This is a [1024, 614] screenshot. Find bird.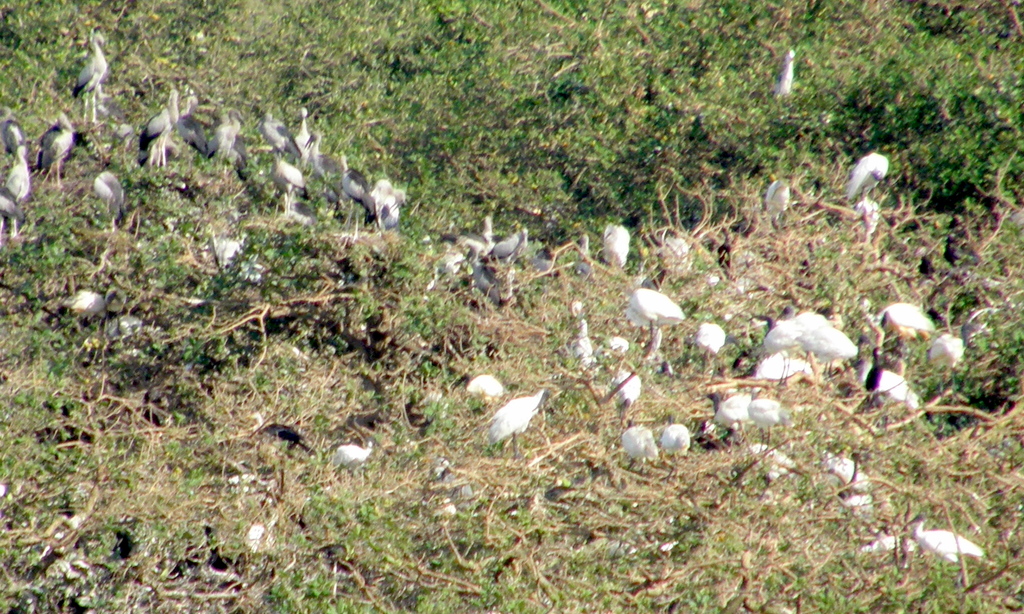
Bounding box: select_region(0, 103, 31, 158).
